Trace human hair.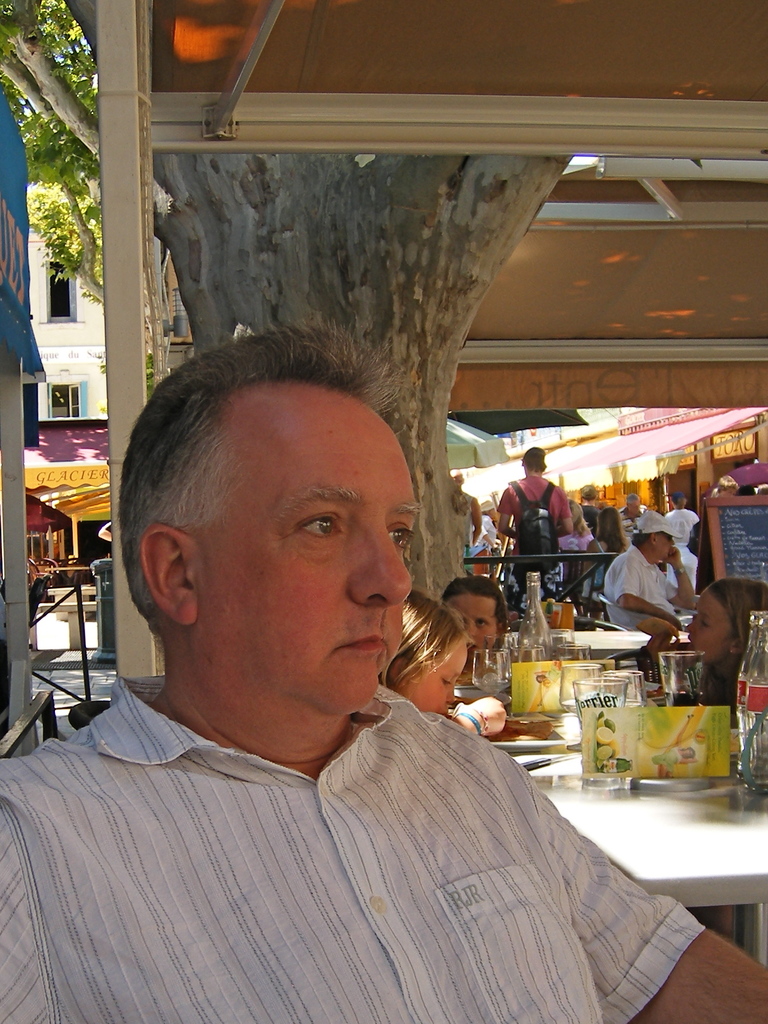
Traced to bbox=(630, 534, 648, 547).
